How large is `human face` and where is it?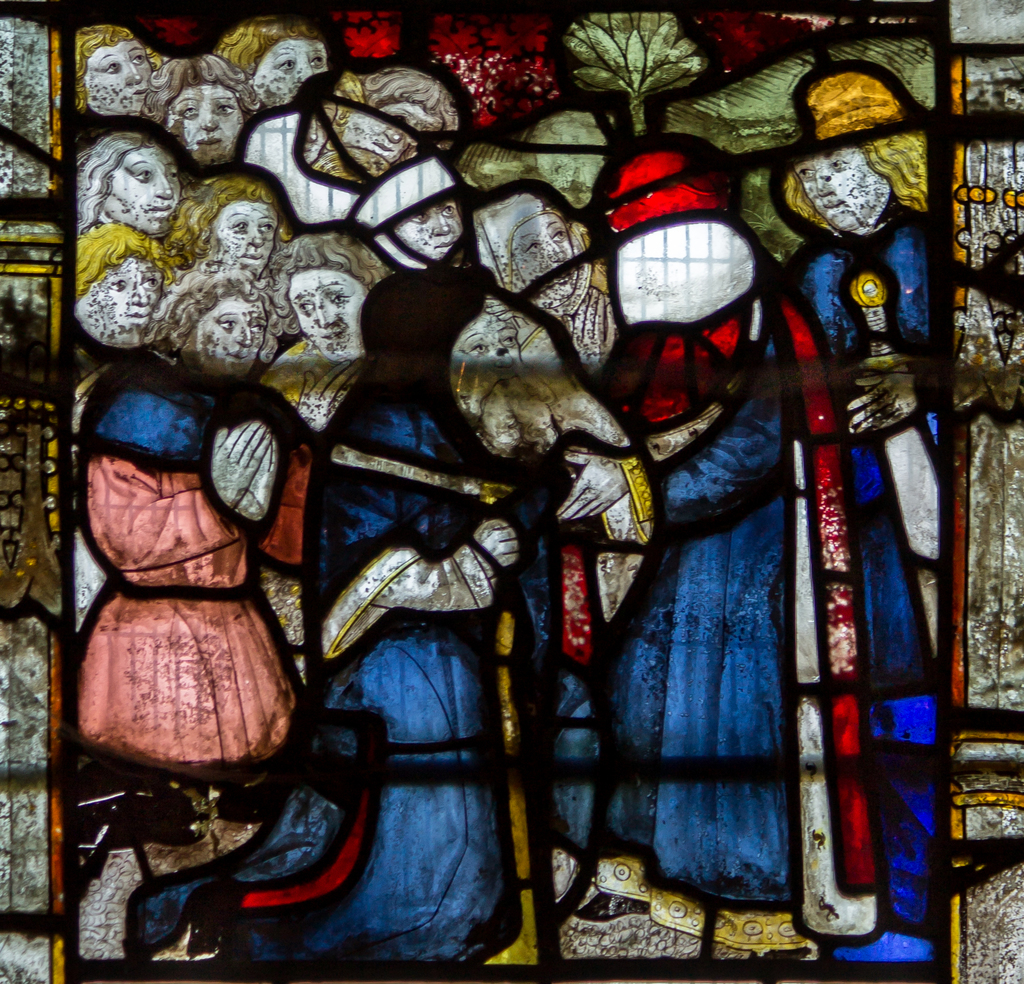
Bounding box: 452/298/529/366.
